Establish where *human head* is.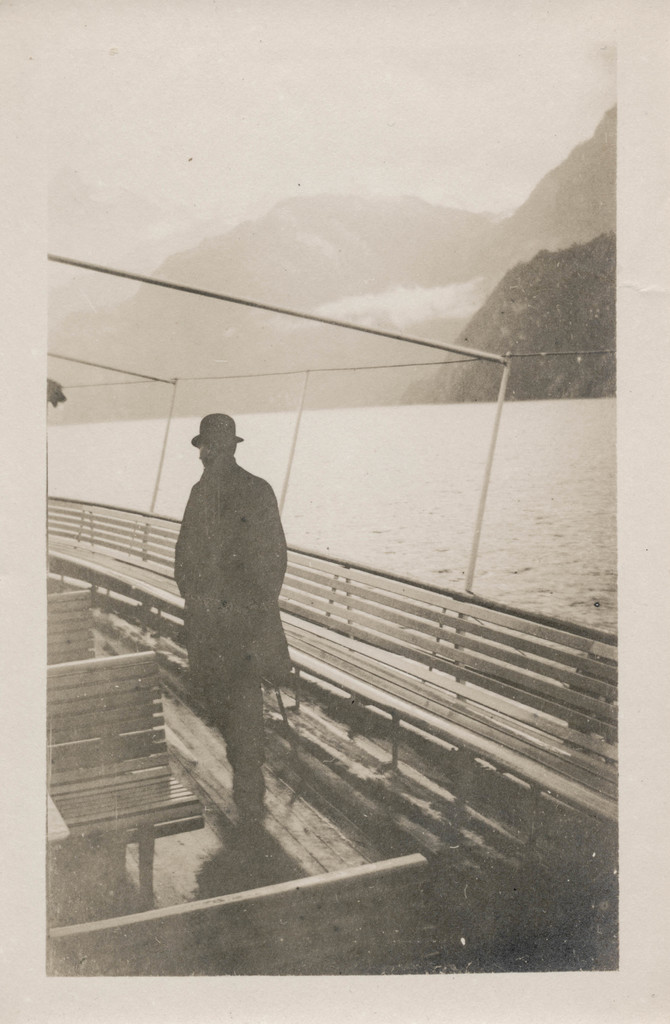
Established at bbox(191, 410, 238, 467).
